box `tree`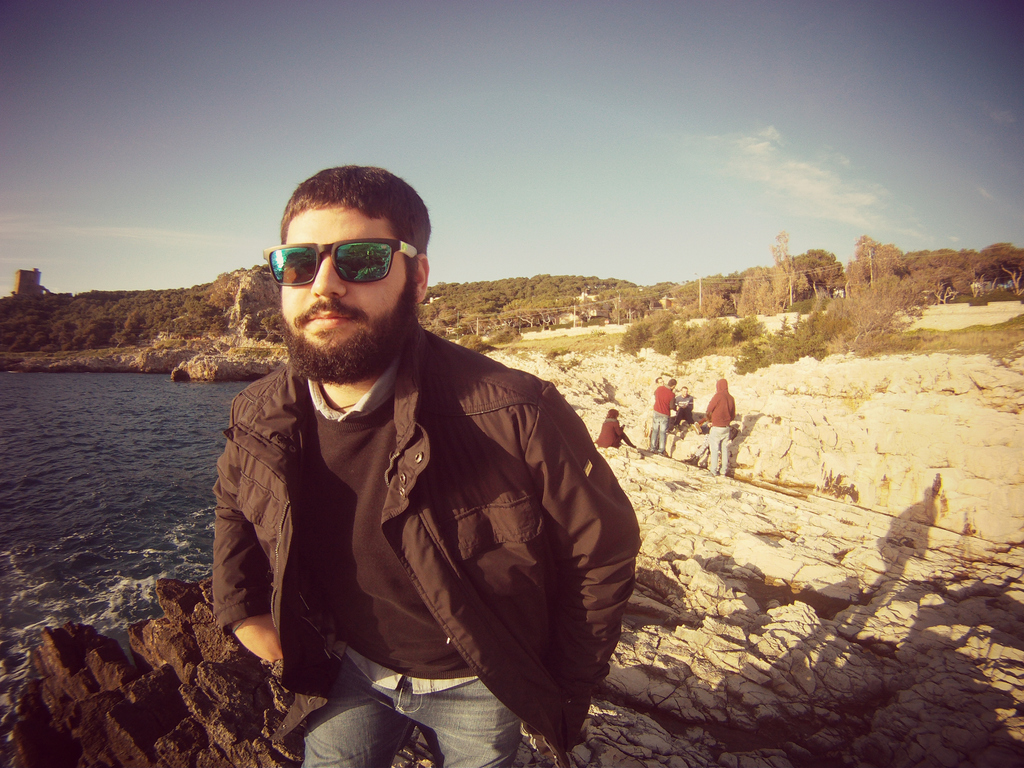
<region>737, 271, 774, 315</region>
